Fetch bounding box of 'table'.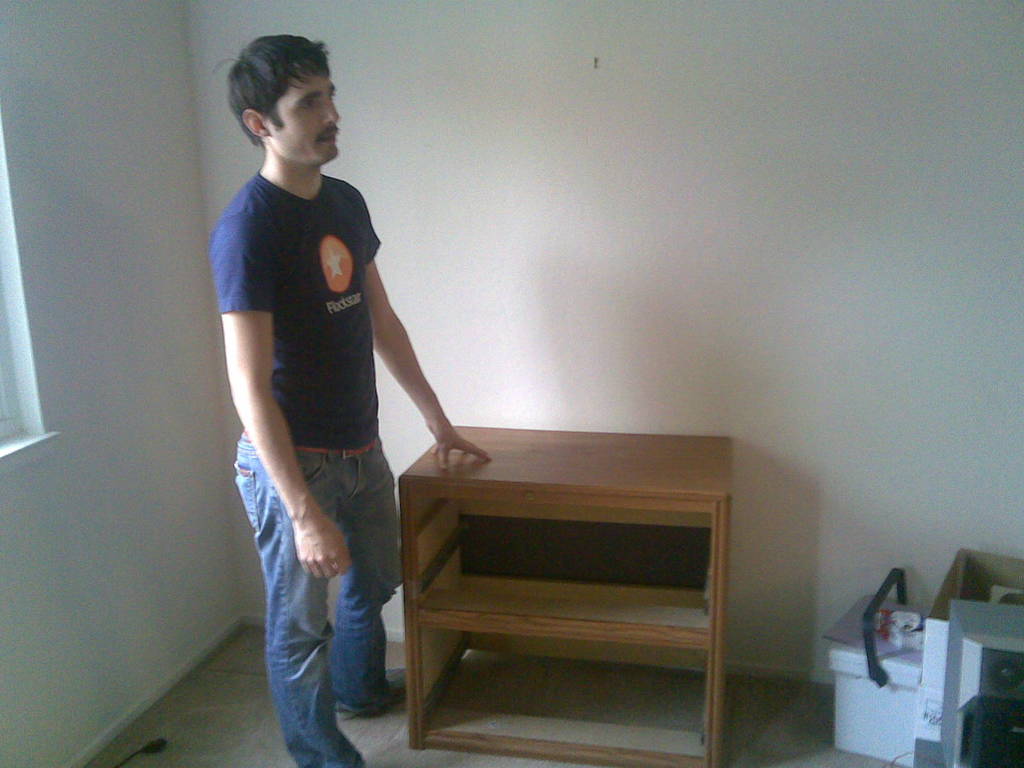
Bbox: detection(403, 422, 742, 767).
